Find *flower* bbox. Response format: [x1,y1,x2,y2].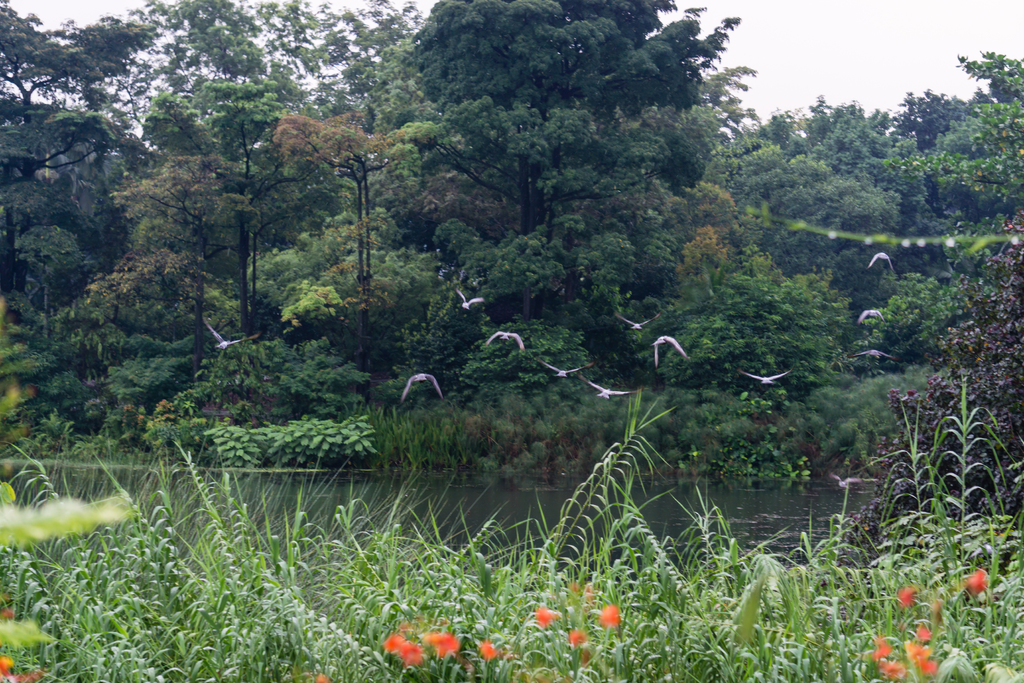
[897,583,913,608].
